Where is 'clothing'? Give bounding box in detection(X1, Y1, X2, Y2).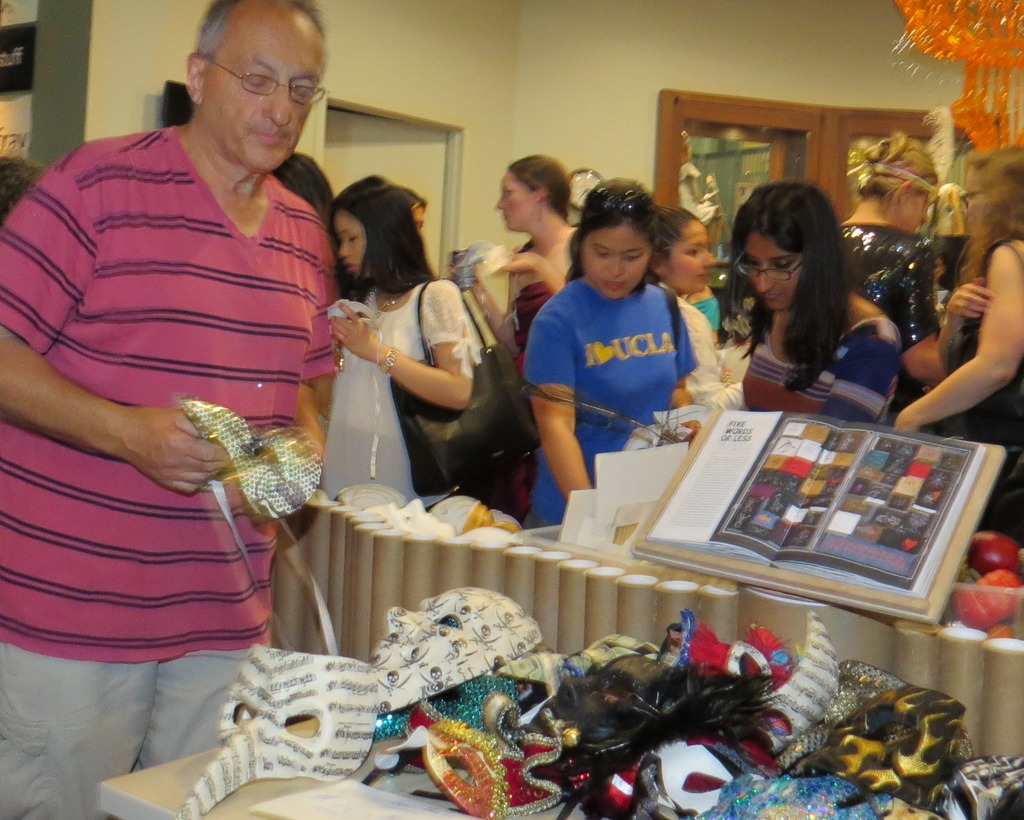
detection(897, 232, 1023, 551).
